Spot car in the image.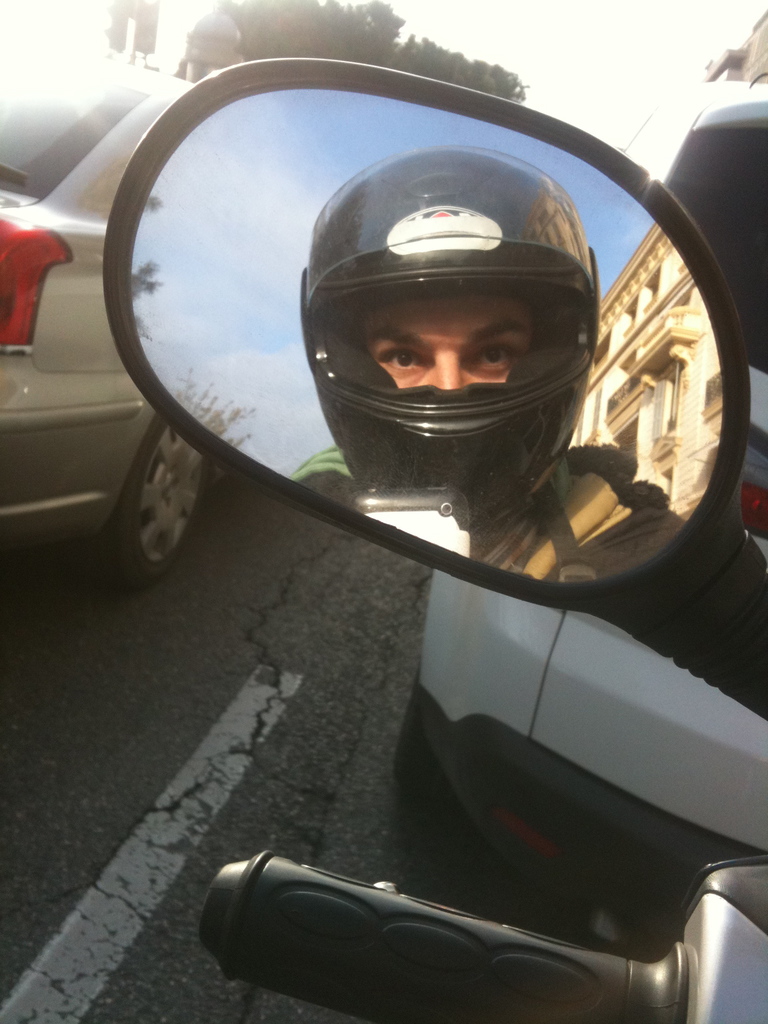
car found at 393,85,767,944.
